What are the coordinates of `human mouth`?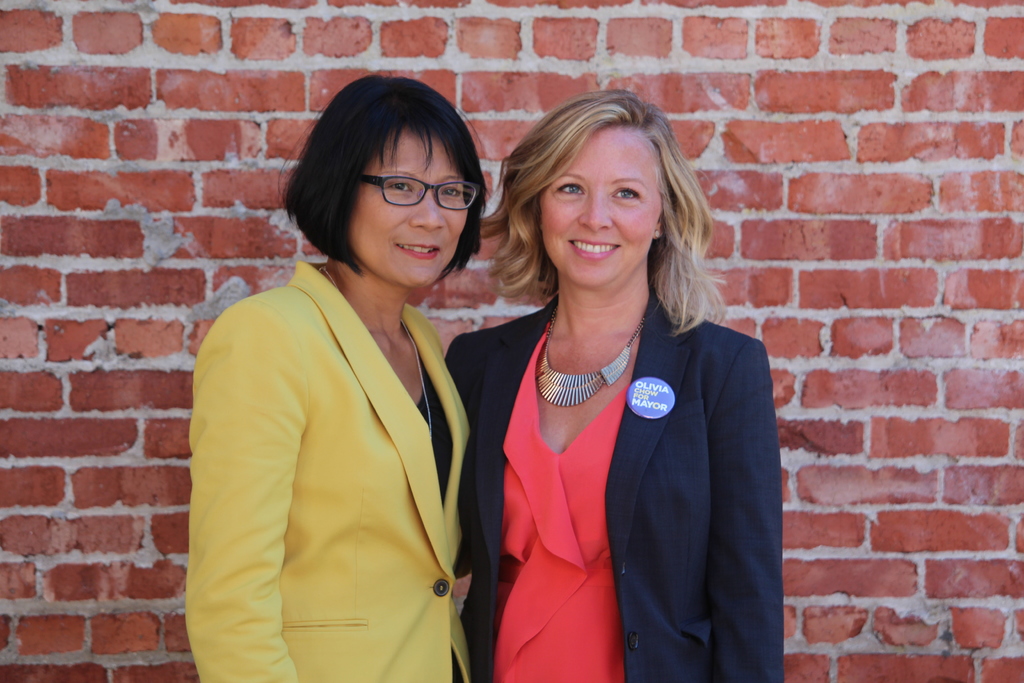
locate(397, 238, 446, 258).
